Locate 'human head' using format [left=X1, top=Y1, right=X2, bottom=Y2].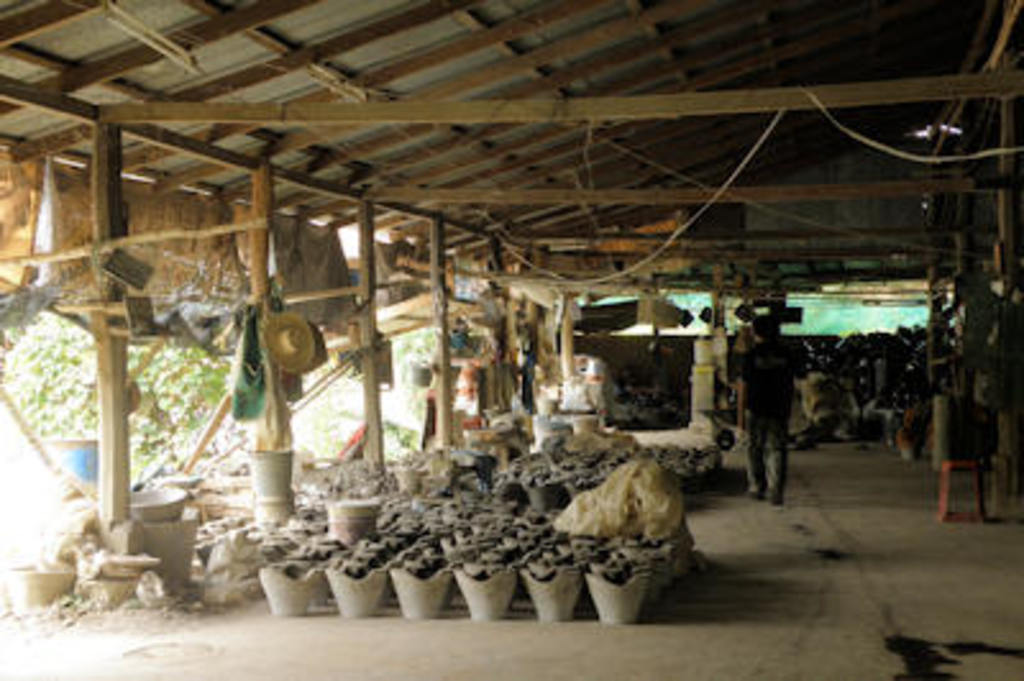
[left=750, top=315, right=778, bottom=343].
